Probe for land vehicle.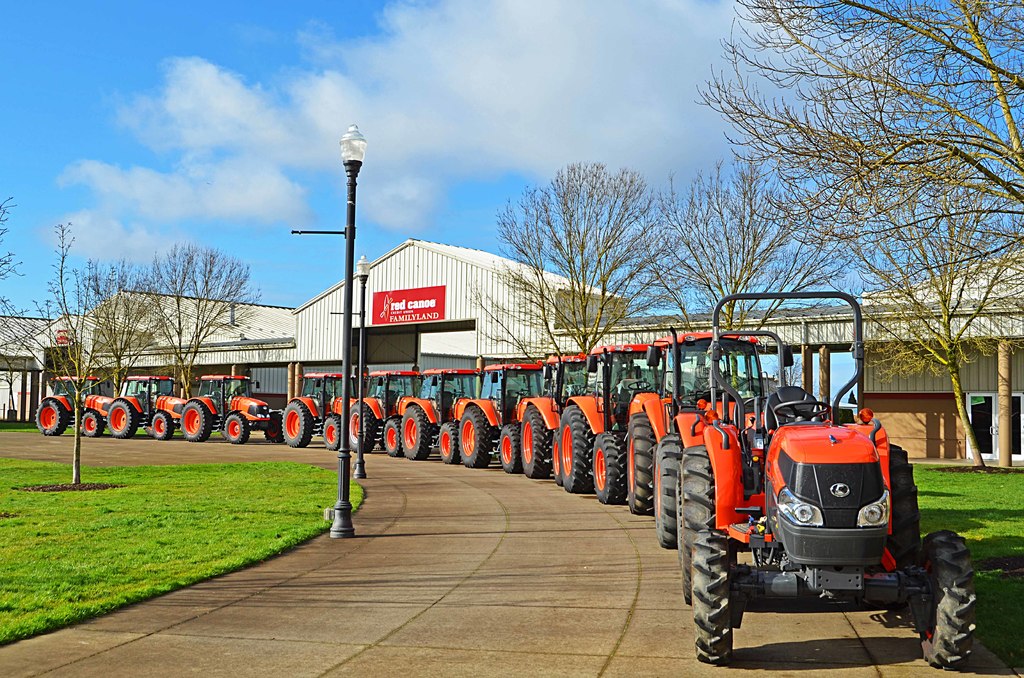
Probe result: {"x1": 647, "y1": 296, "x2": 898, "y2": 677}.
